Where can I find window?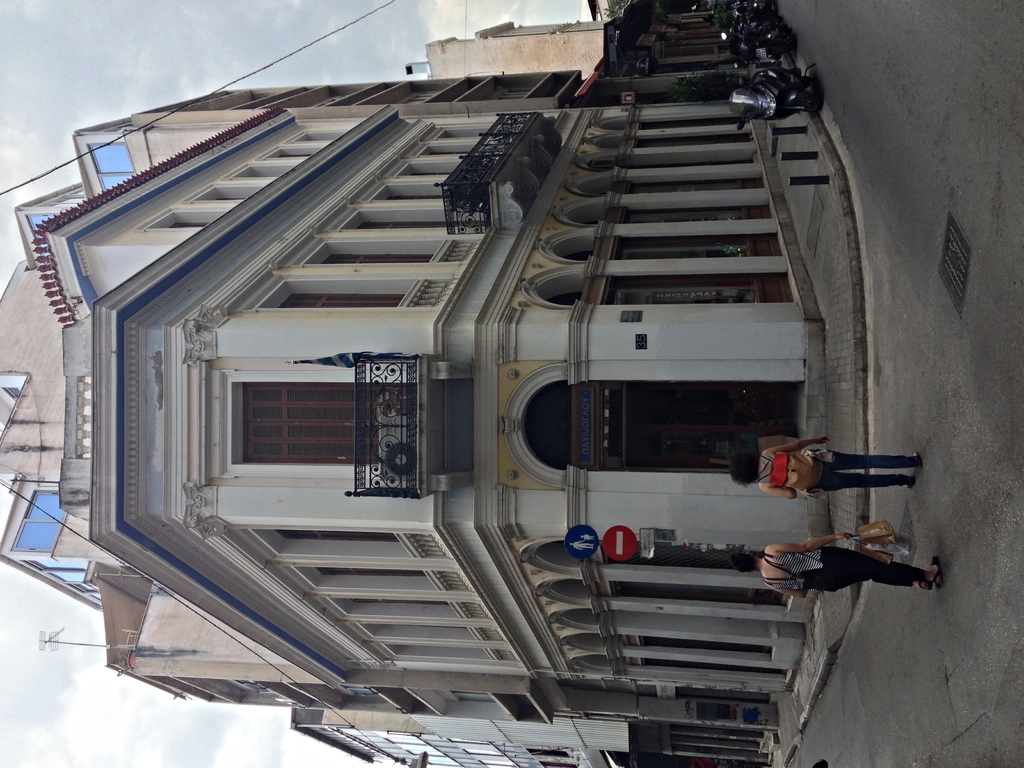
You can find it at x1=227 y1=160 x2=298 y2=179.
